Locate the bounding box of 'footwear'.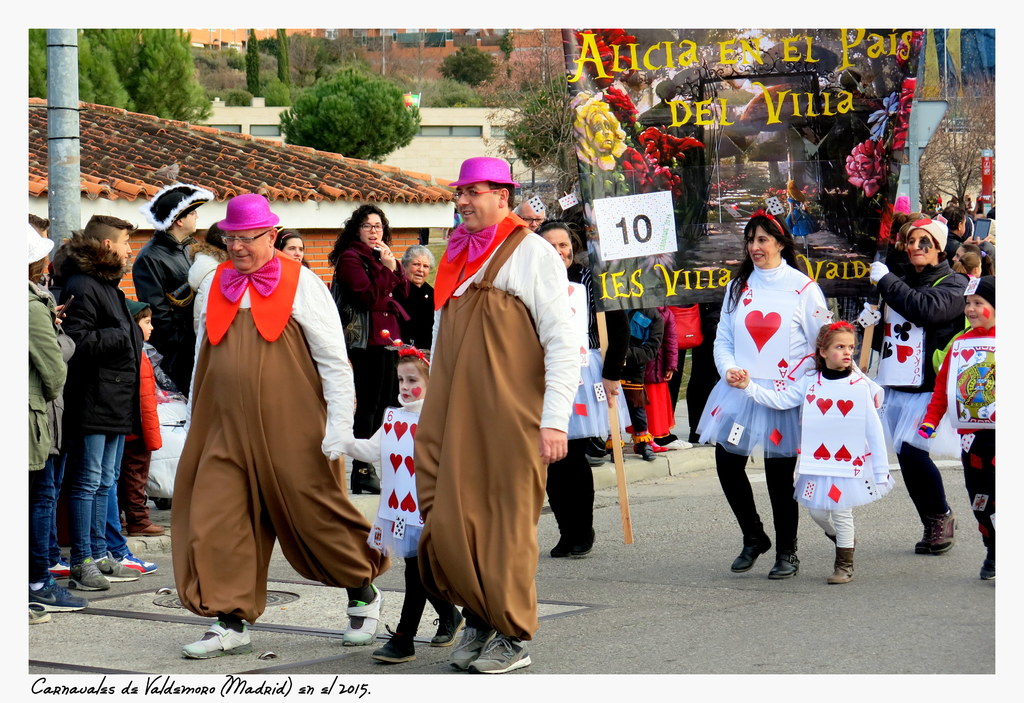
Bounding box: (340, 583, 383, 648).
